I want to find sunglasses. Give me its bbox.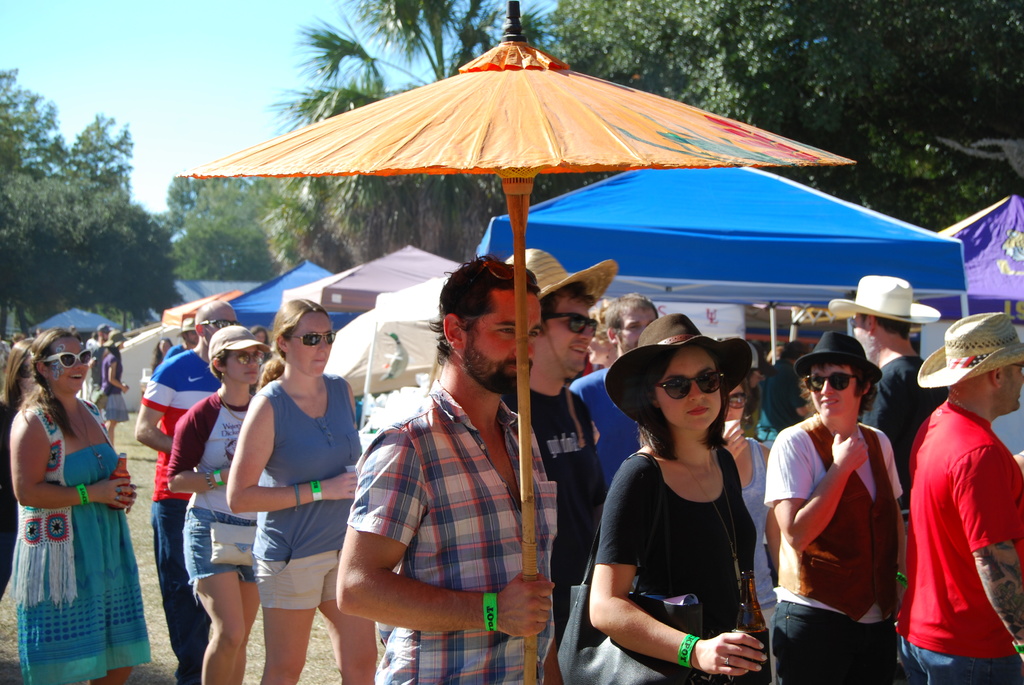
left=199, top=316, right=237, bottom=331.
